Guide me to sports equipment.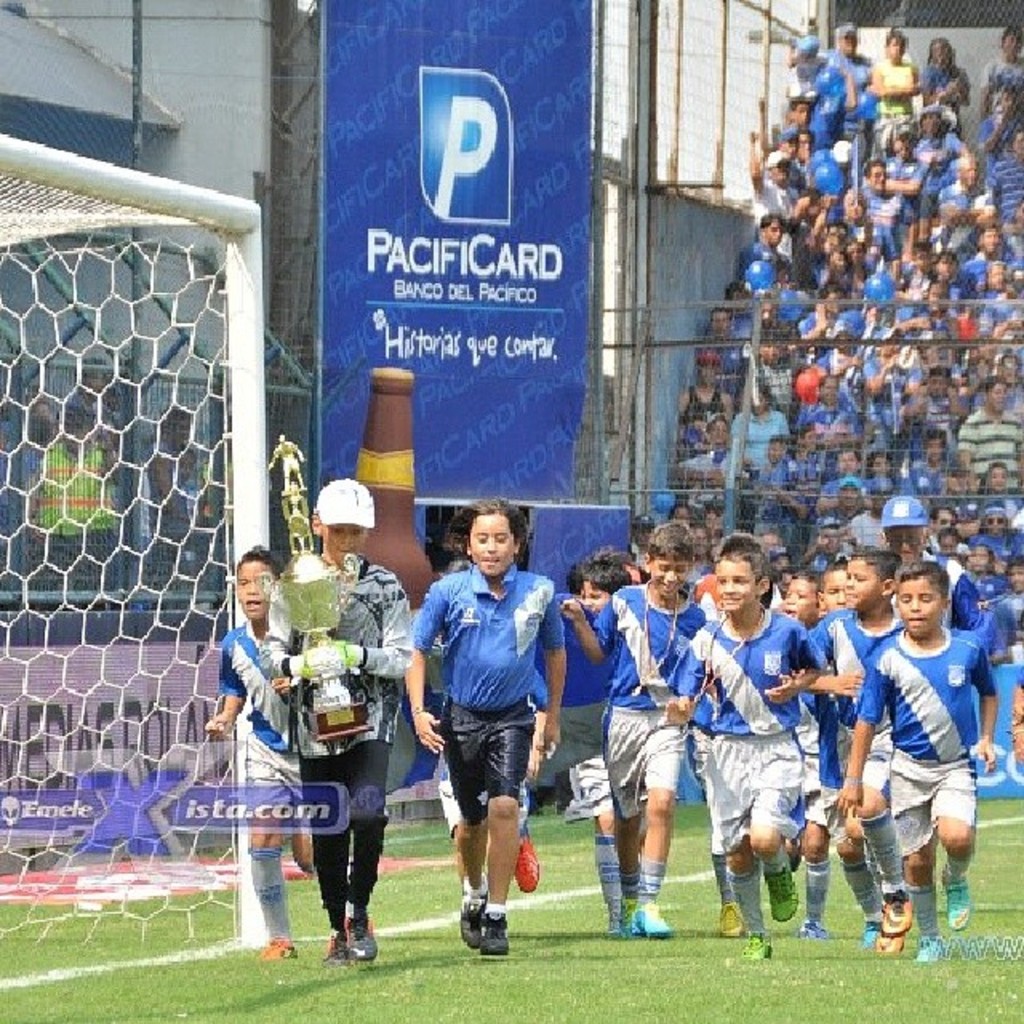
Guidance: locate(0, 134, 278, 949).
